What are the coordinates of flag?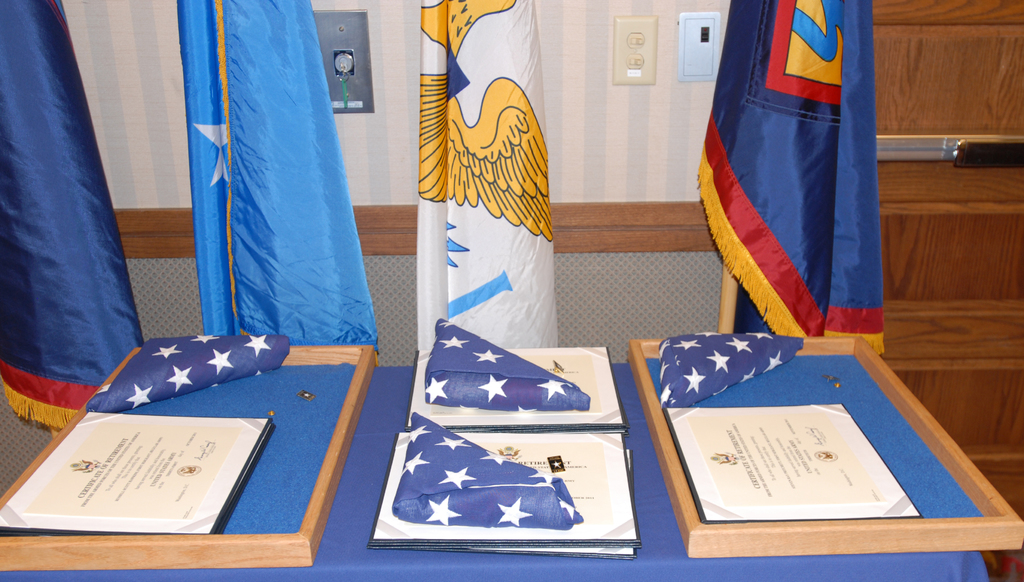
<bbox>87, 338, 292, 417</bbox>.
